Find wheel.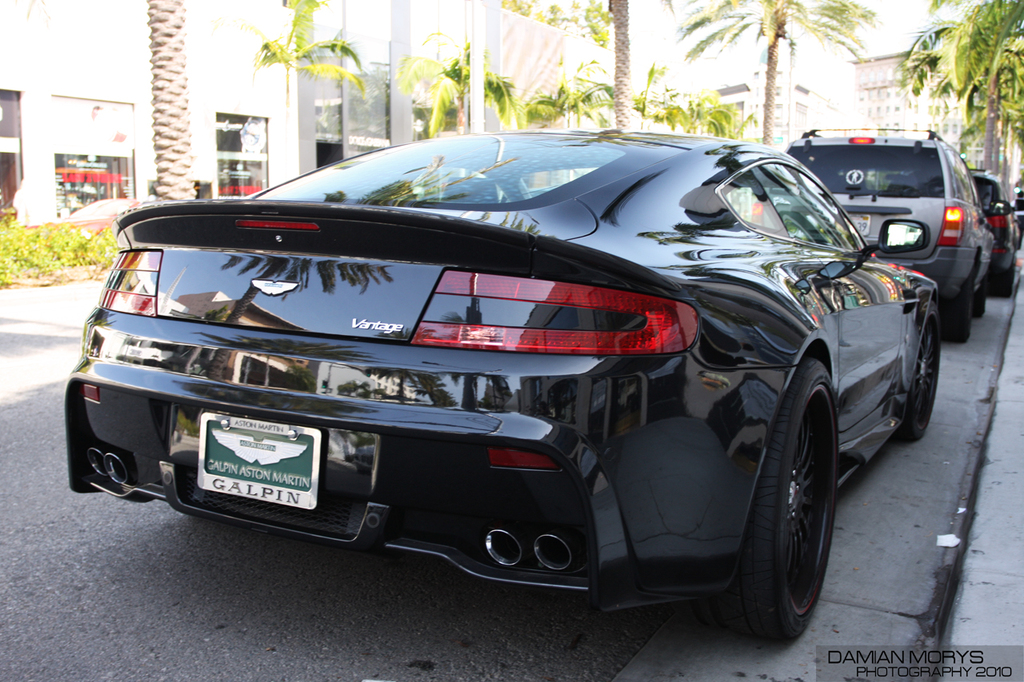
box(757, 371, 857, 619).
